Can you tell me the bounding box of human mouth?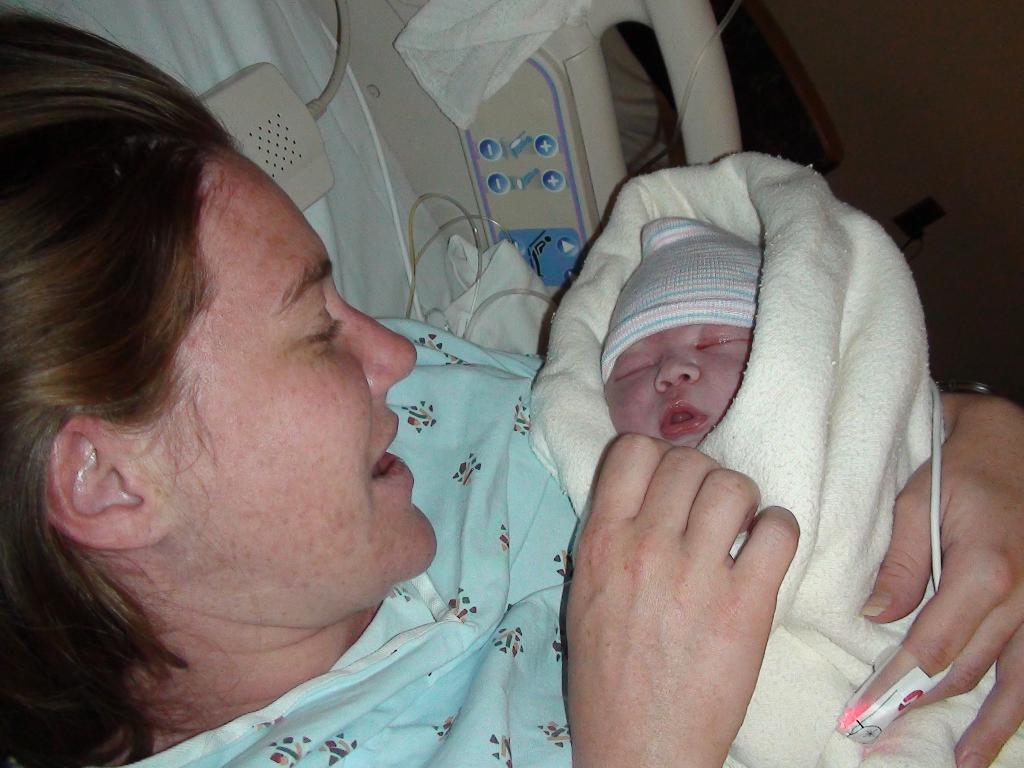
bbox=[660, 404, 704, 437].
